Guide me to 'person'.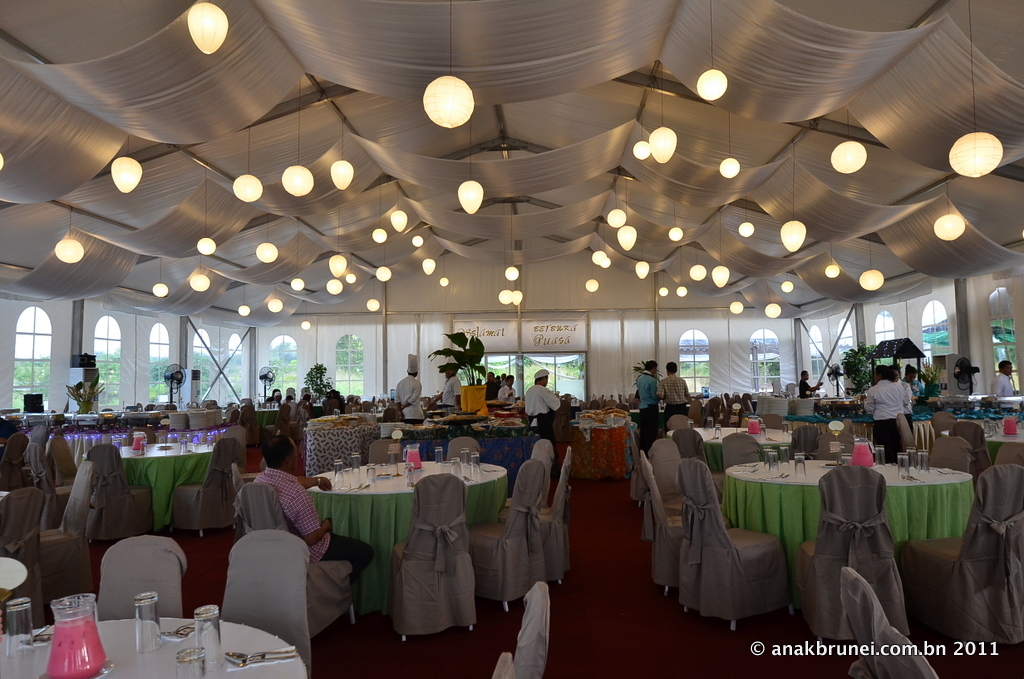
Guidance: x1=902 y1=364 x2=923 y2=407.
